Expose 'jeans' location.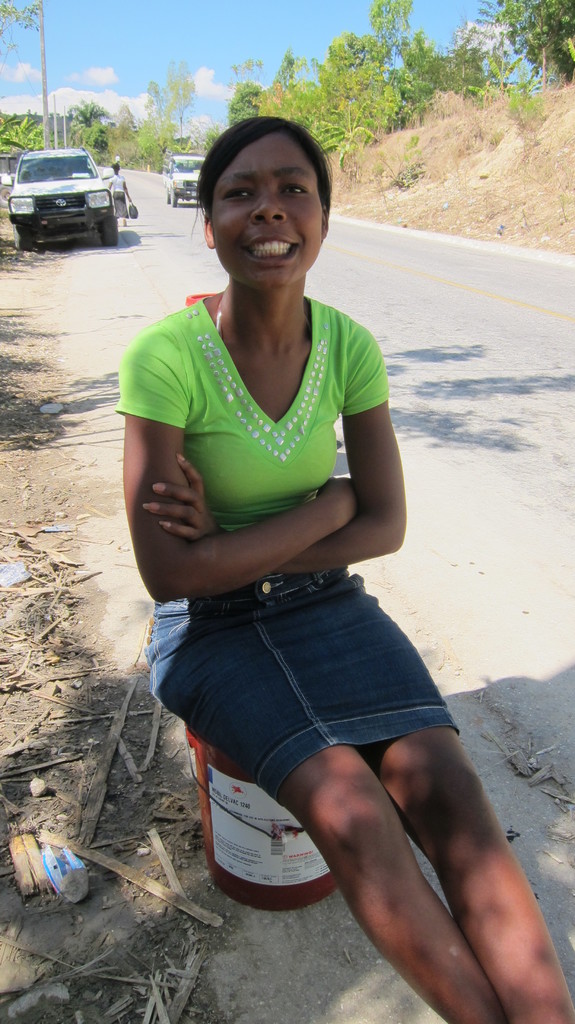
Exposed at crop(149, 588, 474, 810).
